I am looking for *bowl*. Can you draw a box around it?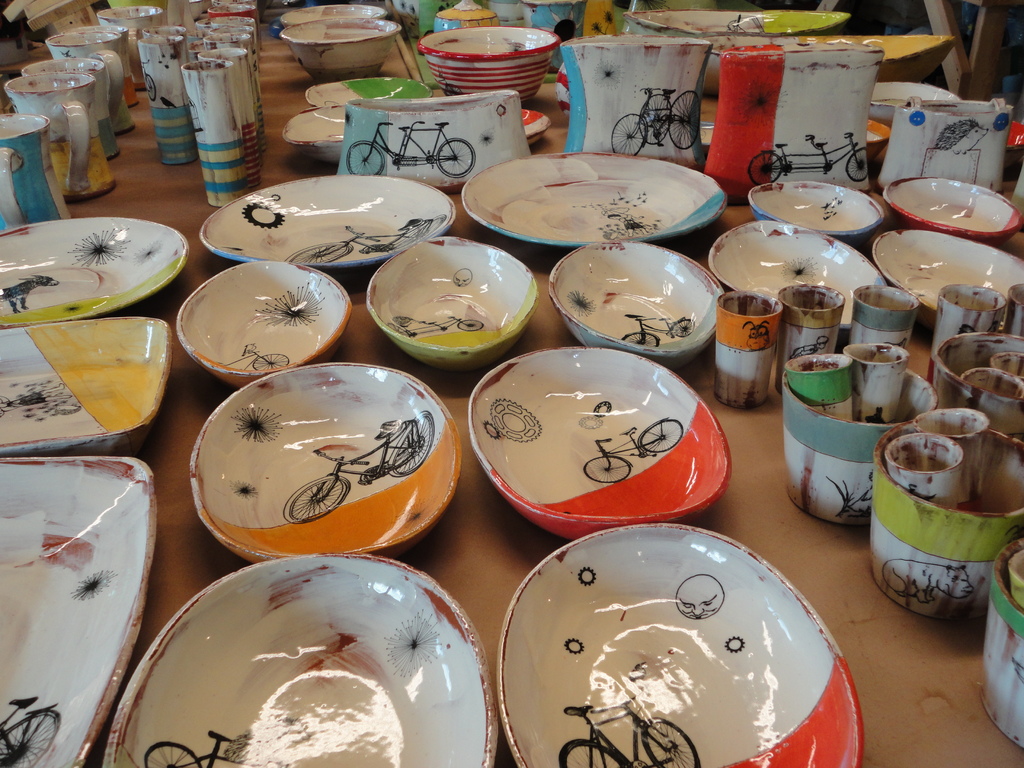
Sure, the bounding box is pyautogui.locateOnScreen(713, 223, 886, 332).
